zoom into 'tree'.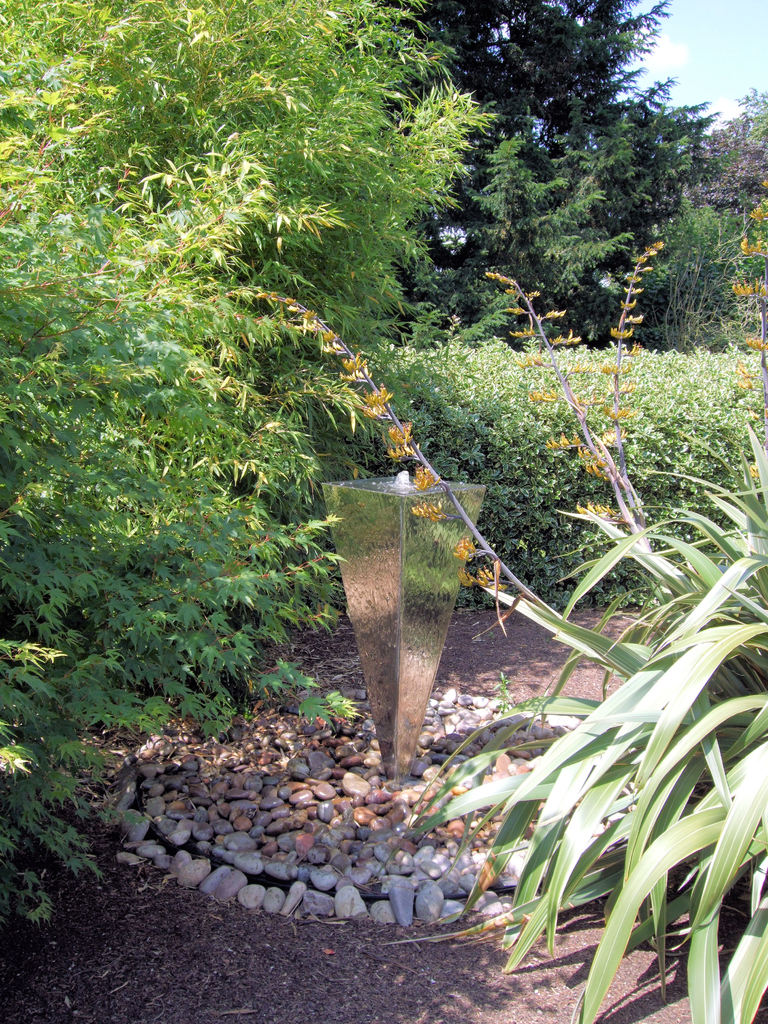
Zoom target: (0, 21, 767, 904).
